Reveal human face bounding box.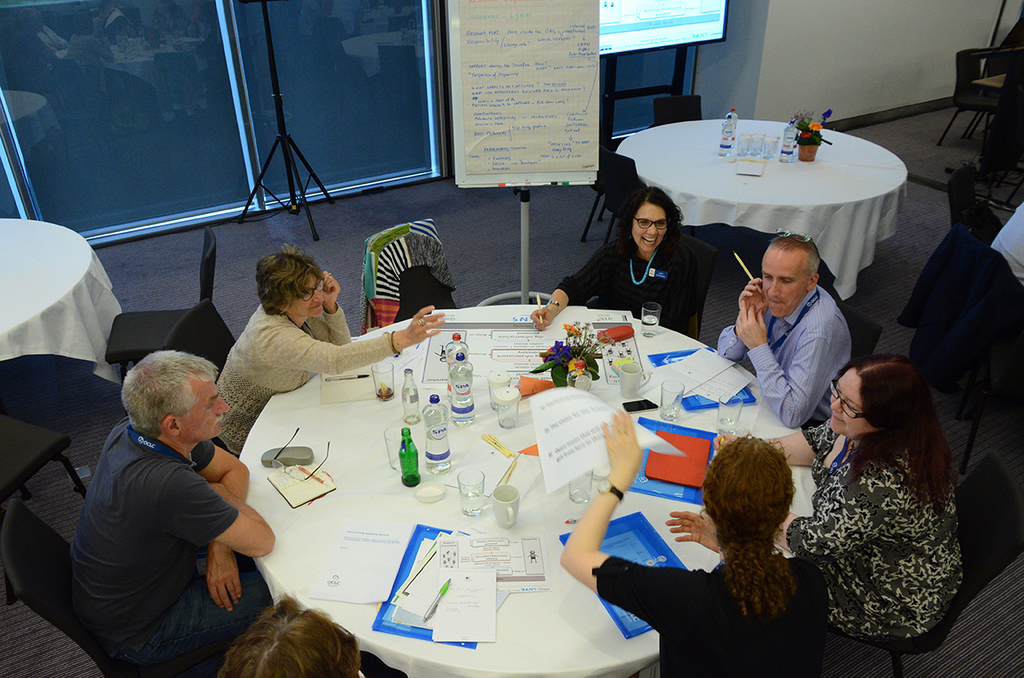
Revealed: bbox=[633, 201, 666, 257].
